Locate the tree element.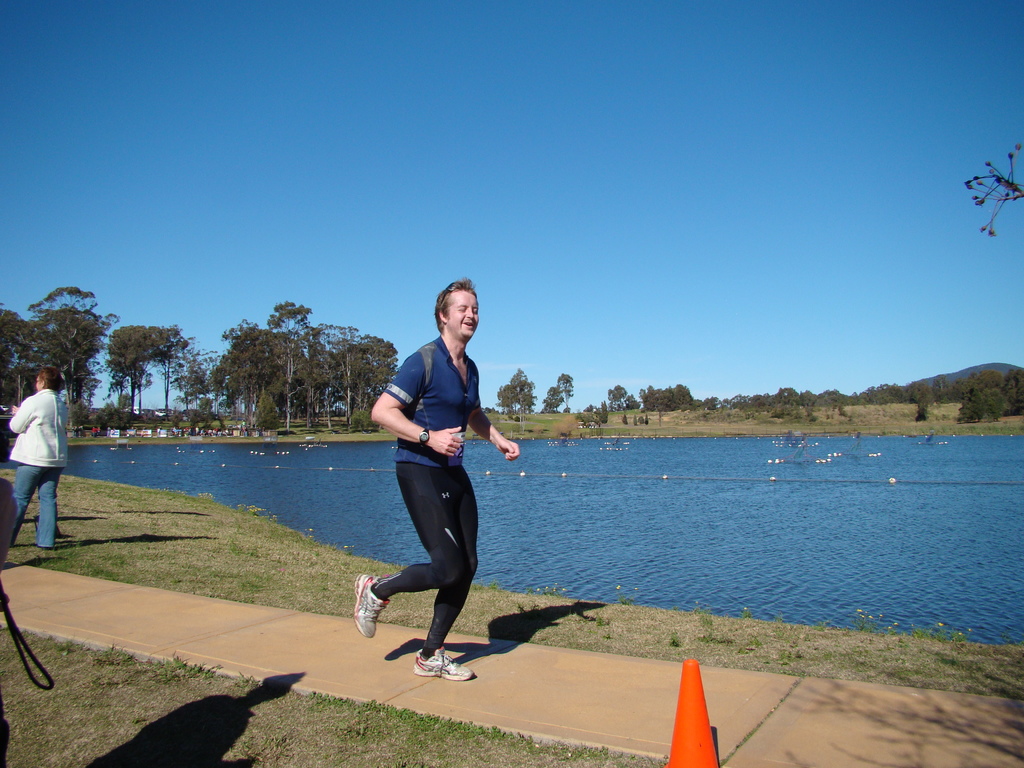
Element bbox: region(109, 318, 193, 429).
